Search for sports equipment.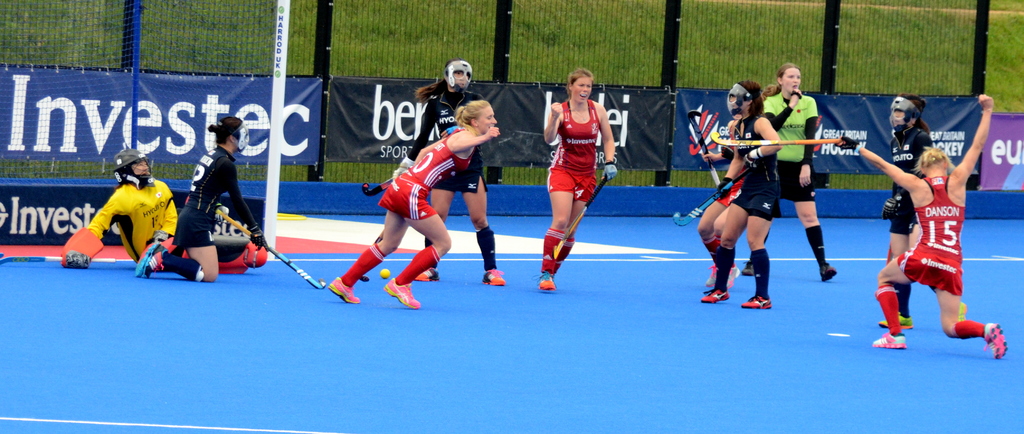
Found at detection(742, 295, 771, 310).
